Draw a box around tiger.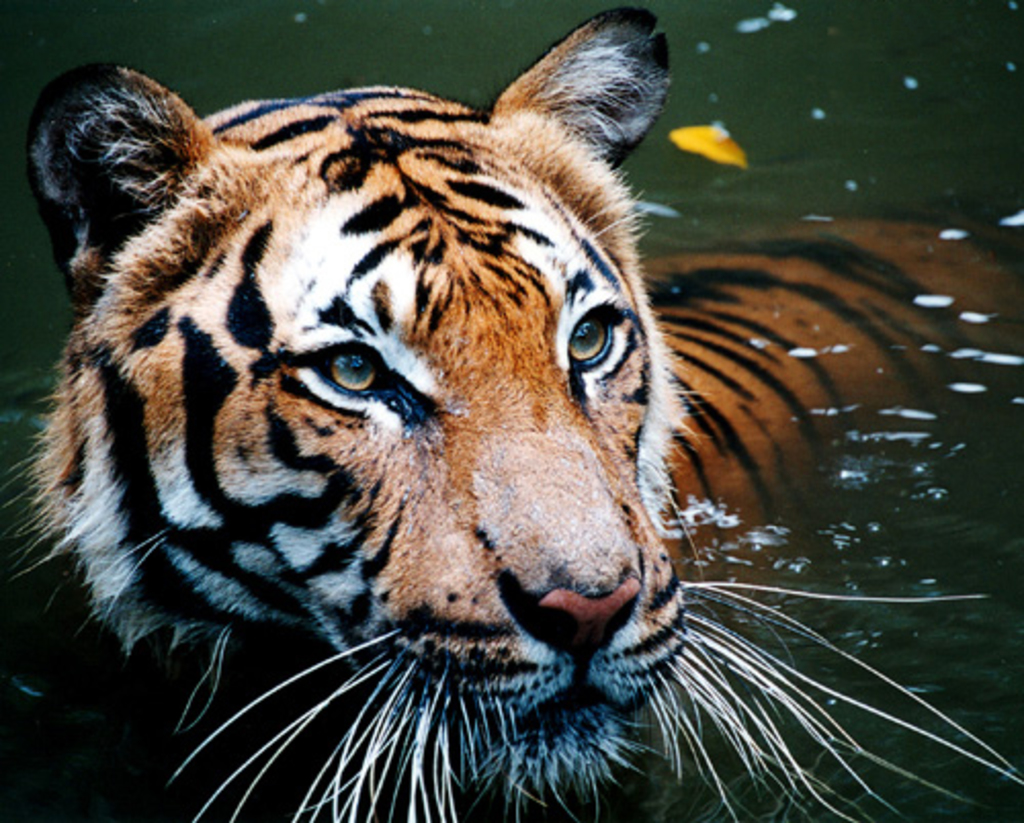
[0, 8, 1022, 821].
